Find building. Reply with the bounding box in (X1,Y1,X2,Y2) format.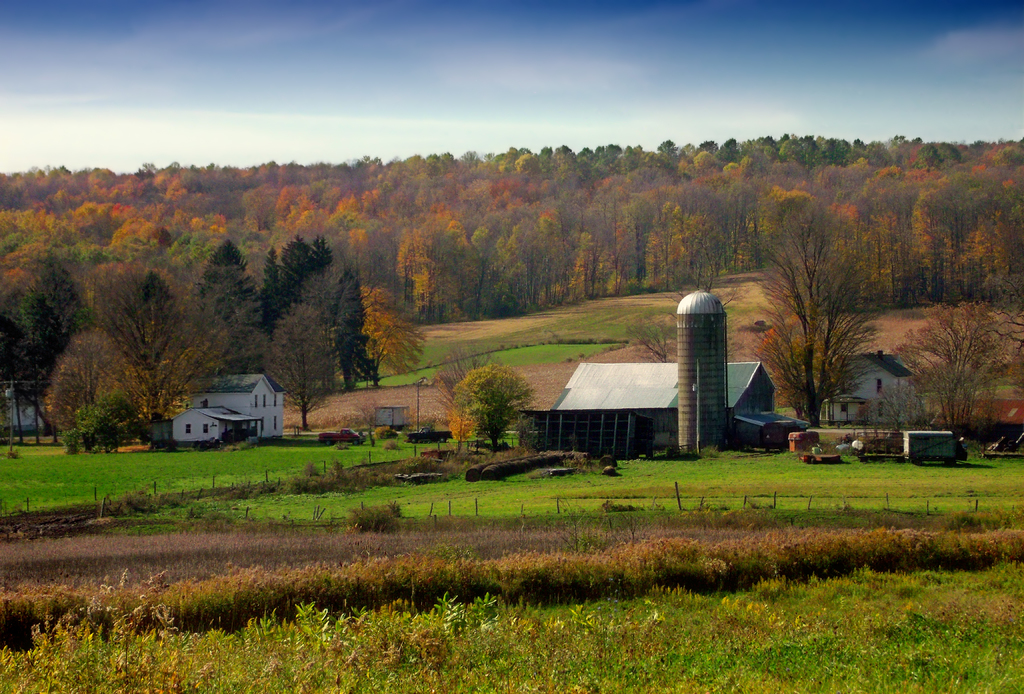
(518,357,779,458).
